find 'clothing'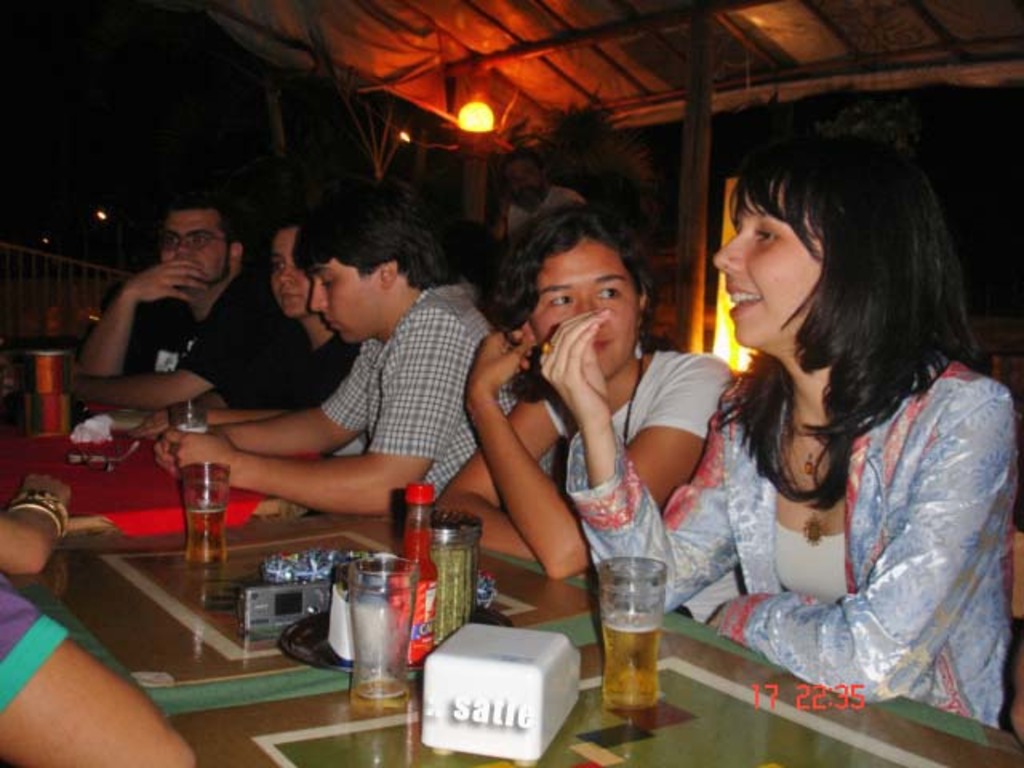
pyautogui.locateOnScreen(179, 278, 298, 389)
